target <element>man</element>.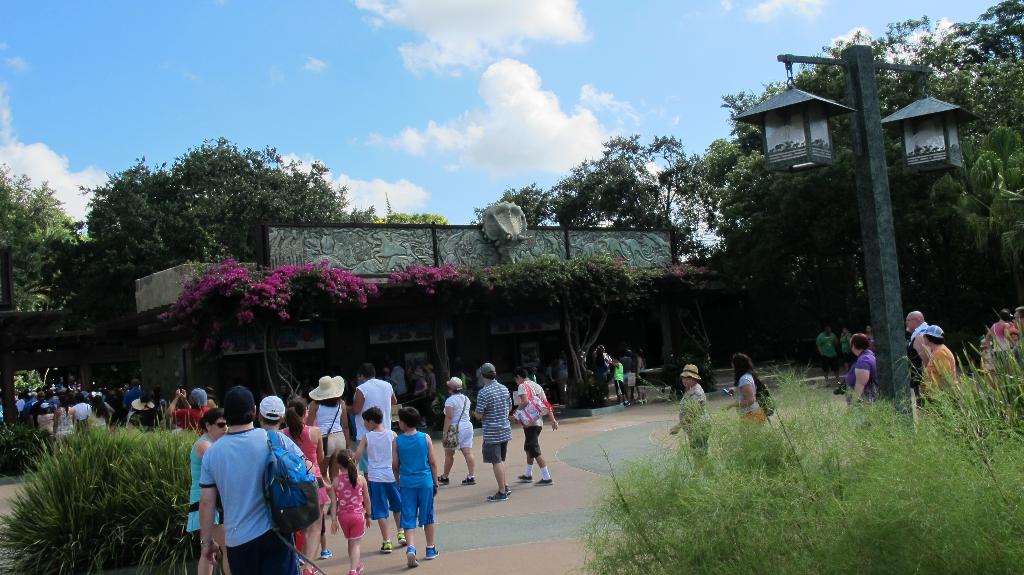
Target region: box=[510, 355, 558, 492].
